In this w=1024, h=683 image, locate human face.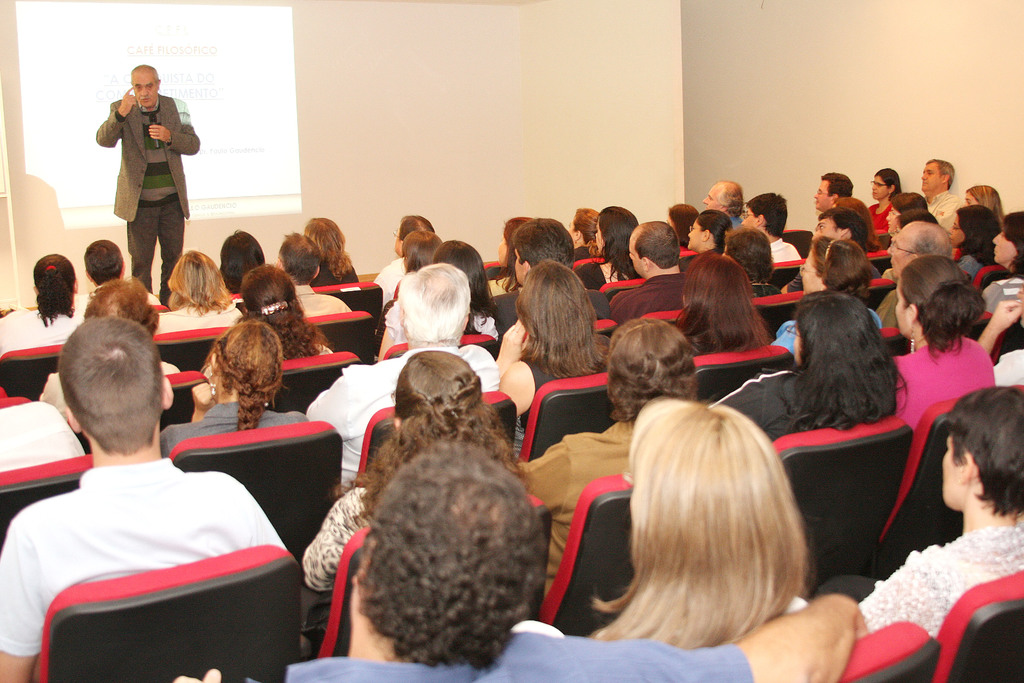
Bounding box: {"left": 794, "top": 323, "right": 803, "bottom": 366}.
